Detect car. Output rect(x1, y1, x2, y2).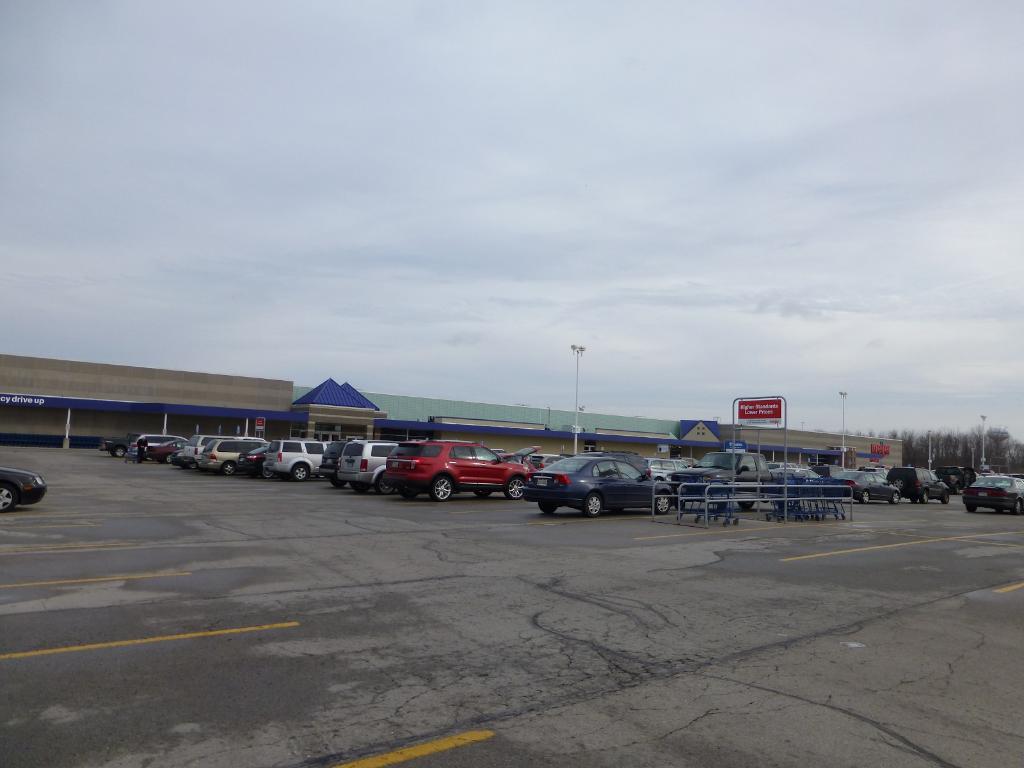
rect(199, 438, 262, 474).
